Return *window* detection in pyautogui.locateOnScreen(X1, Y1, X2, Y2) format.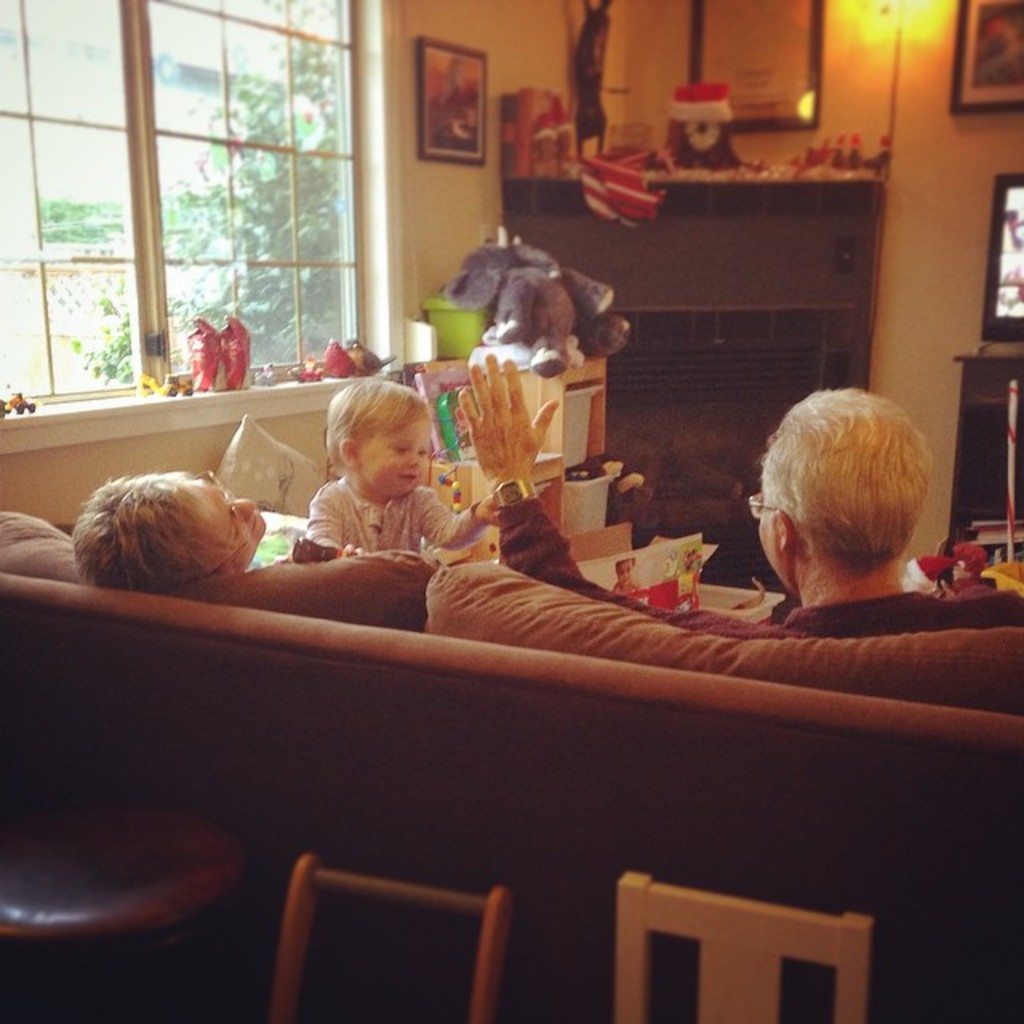
pyautogui.locateOnScreen(0, 0, 392, 424).
